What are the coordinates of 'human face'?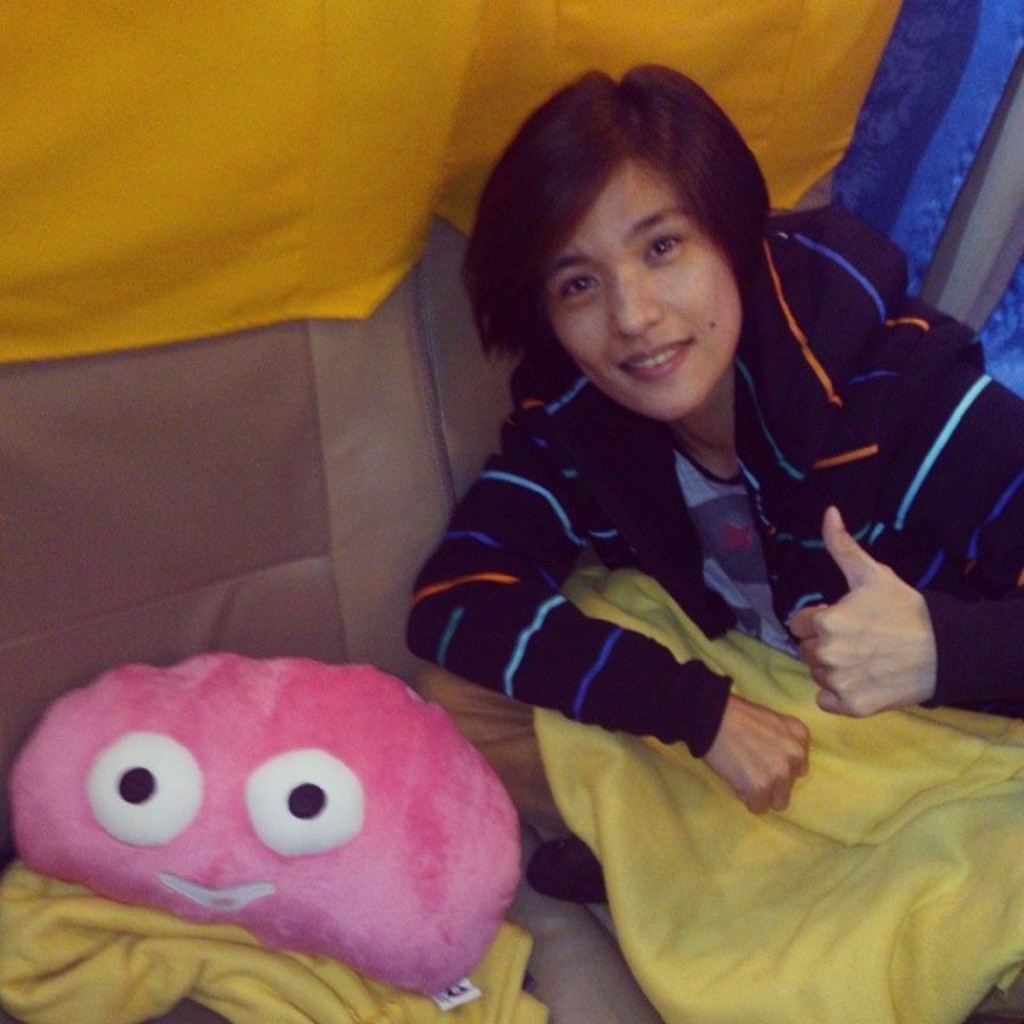
l=544, t=160, r=739, b=429.
